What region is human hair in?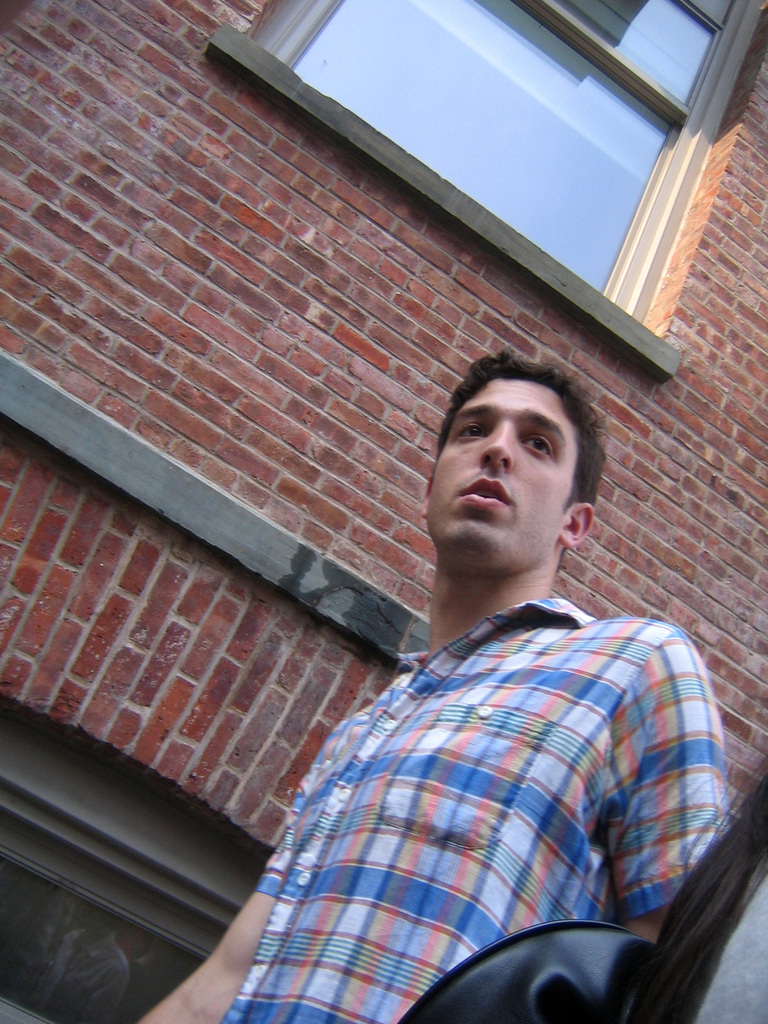
select_region(422, 344, 615, 607).
